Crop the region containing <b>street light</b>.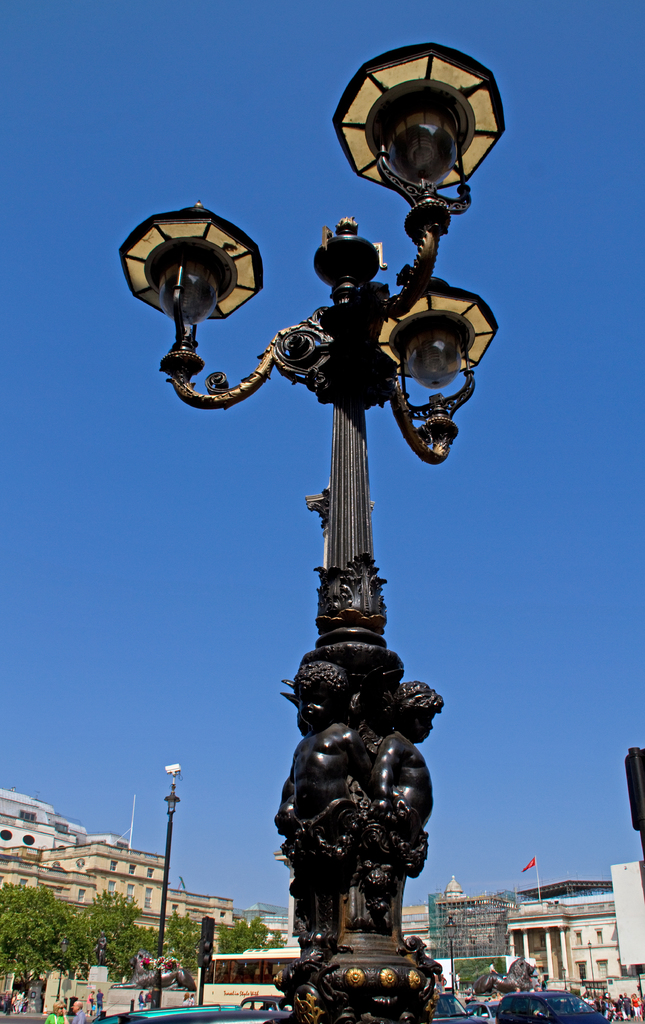
Crop region: BBox(440, 918, 461, 993).
